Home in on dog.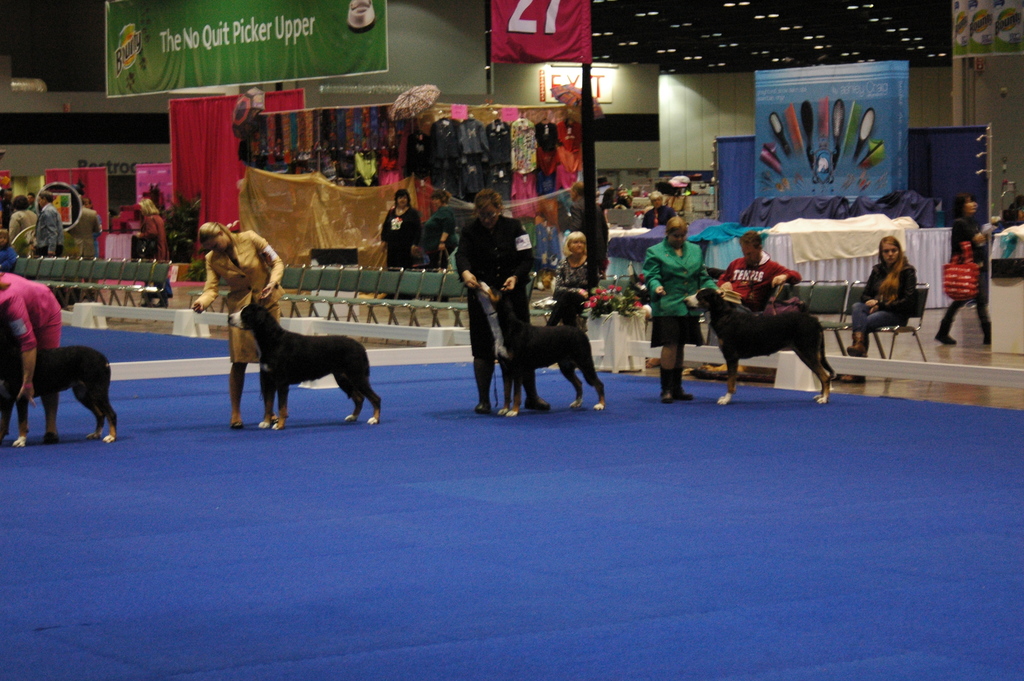
Homed in at 229,302,383,433.
